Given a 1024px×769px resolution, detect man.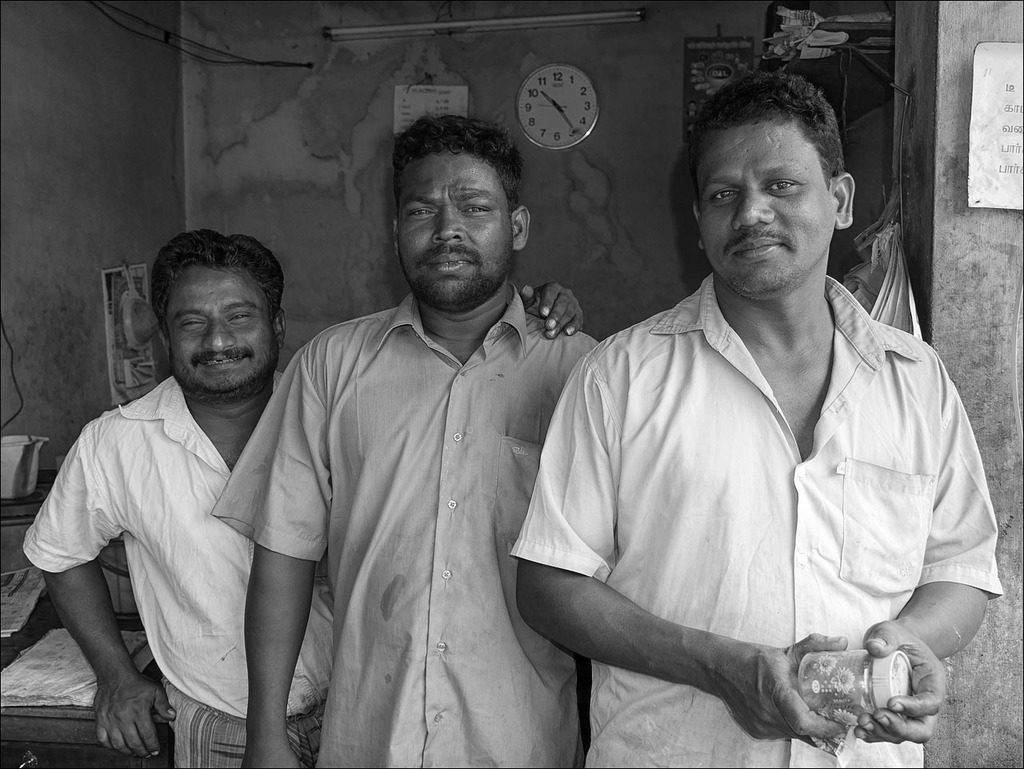
(210, 111, 604, 768).
